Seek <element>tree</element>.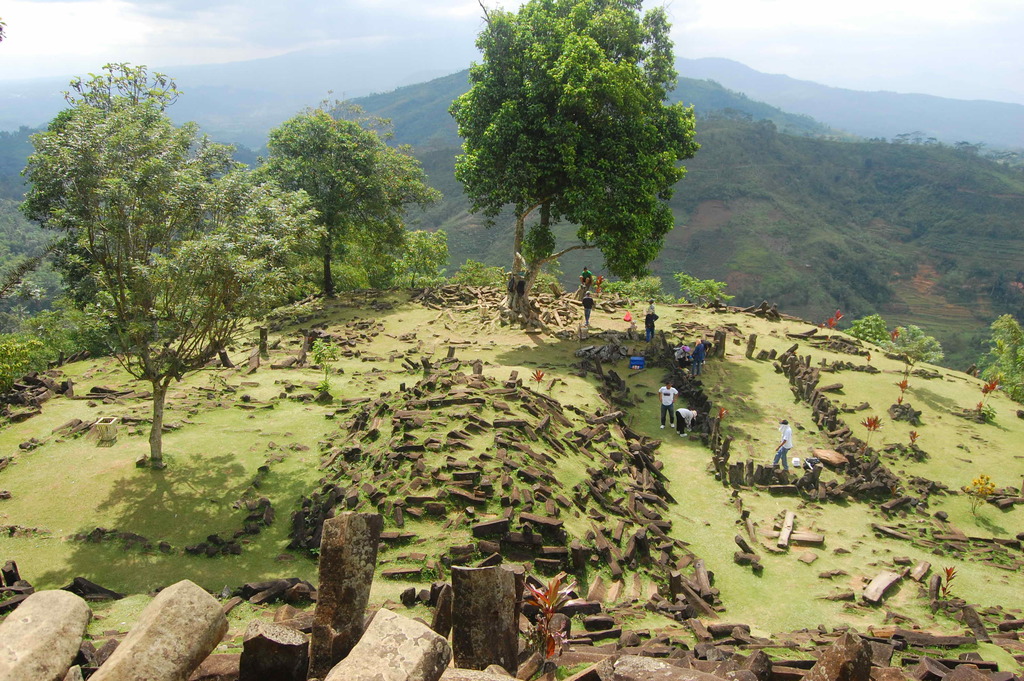
<region>979, 313, 1023, 398</region>.
